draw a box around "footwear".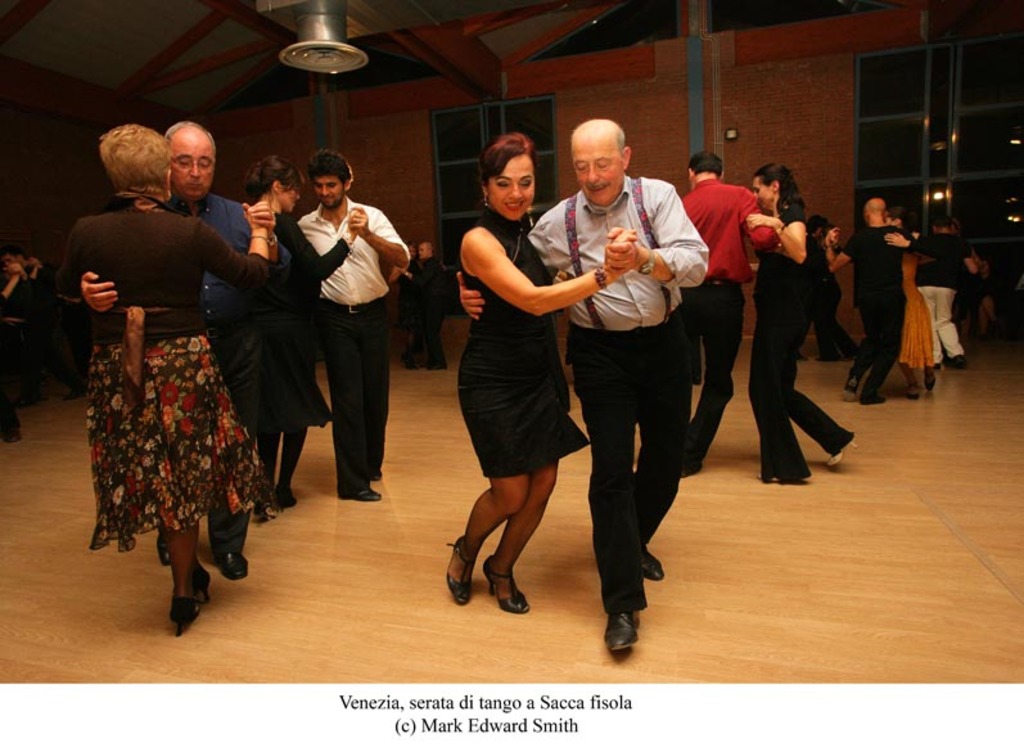
left=594, top=589, right=662, bottom=662.
